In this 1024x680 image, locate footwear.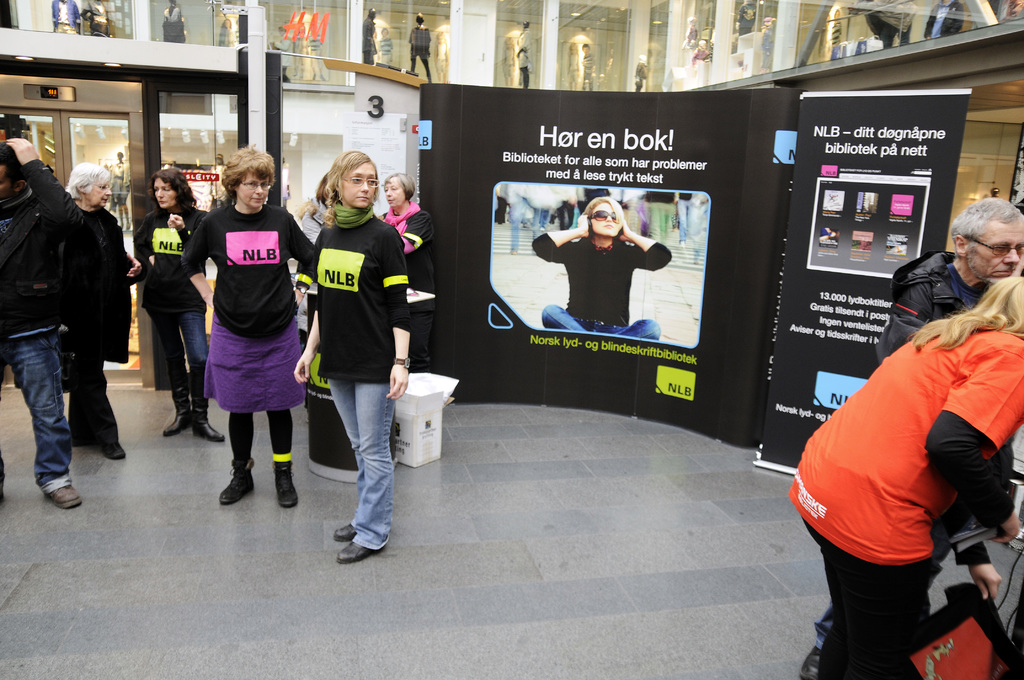
Bounding box: [192, 378, 225, 441].
